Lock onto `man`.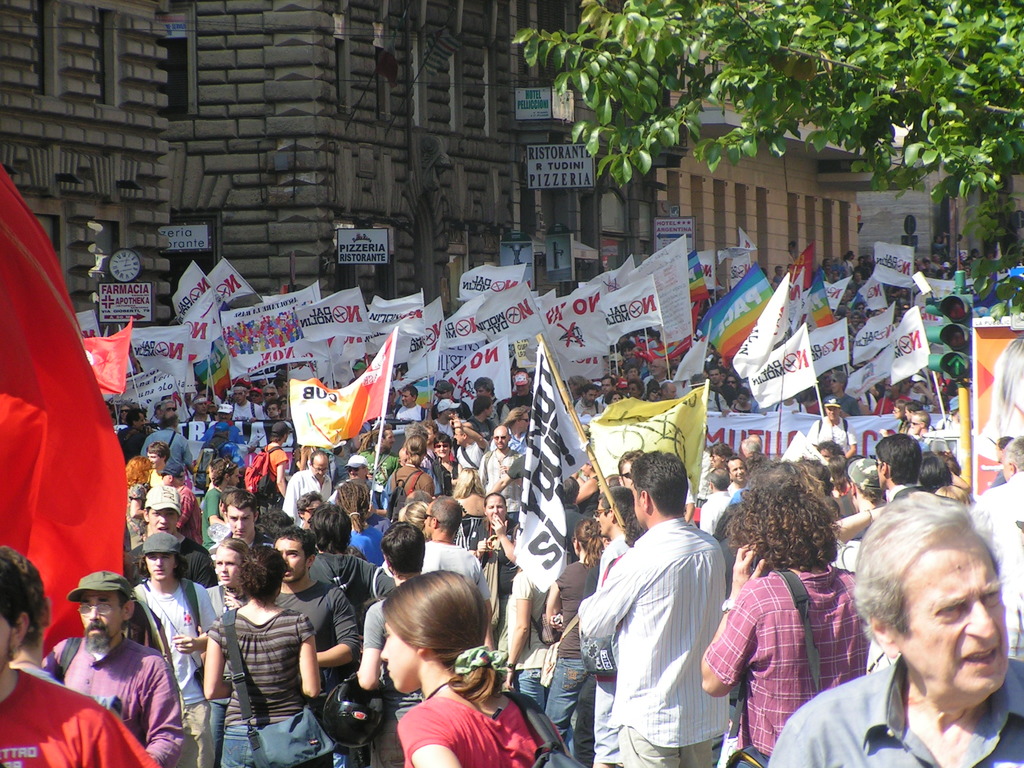
Locked: <box>899,304,913,317</box>.
